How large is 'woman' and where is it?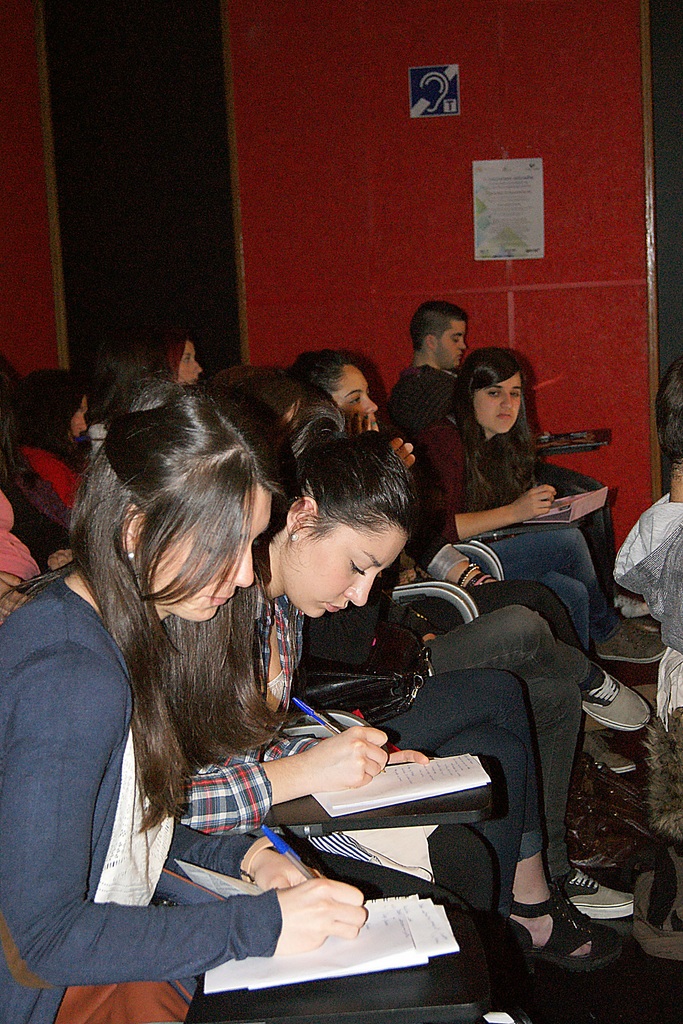
Bounding box: Rect(417, 353, 666, 671).
